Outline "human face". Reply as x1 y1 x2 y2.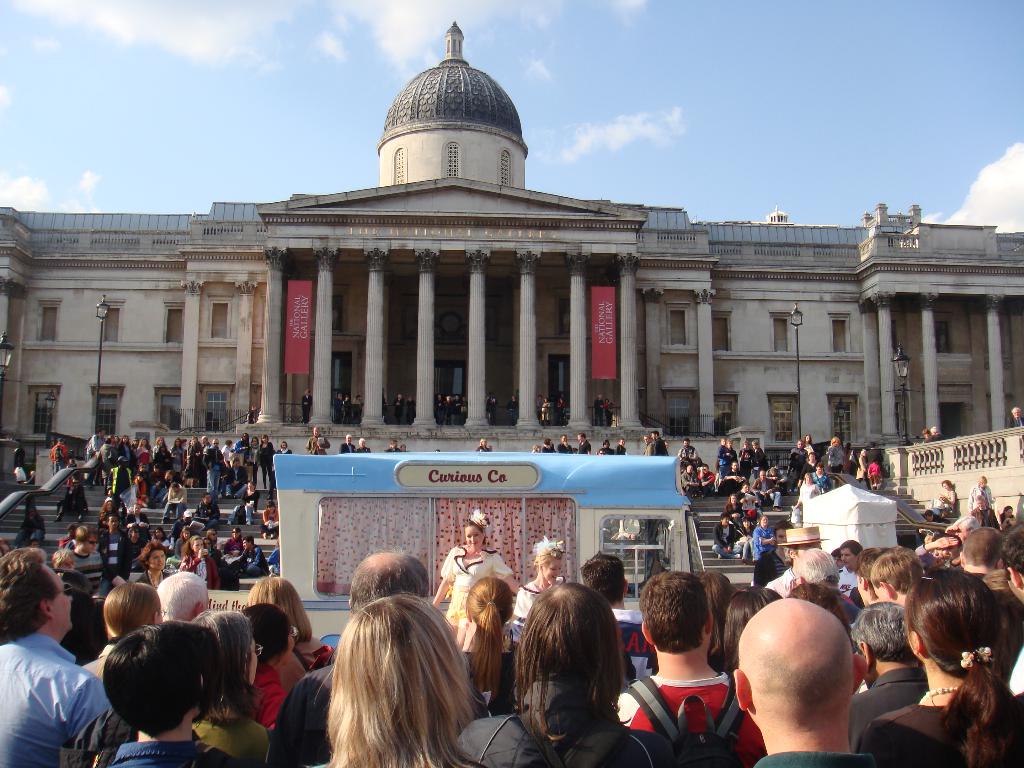
248 639 255 675.
